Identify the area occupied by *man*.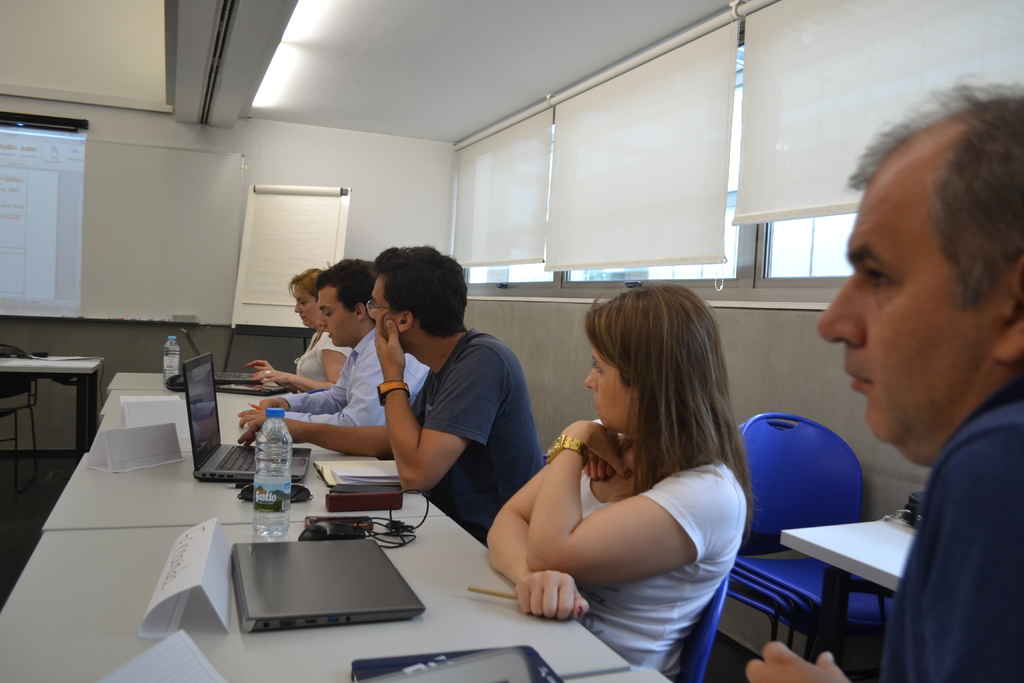
Area: 785,104,1023,664.
